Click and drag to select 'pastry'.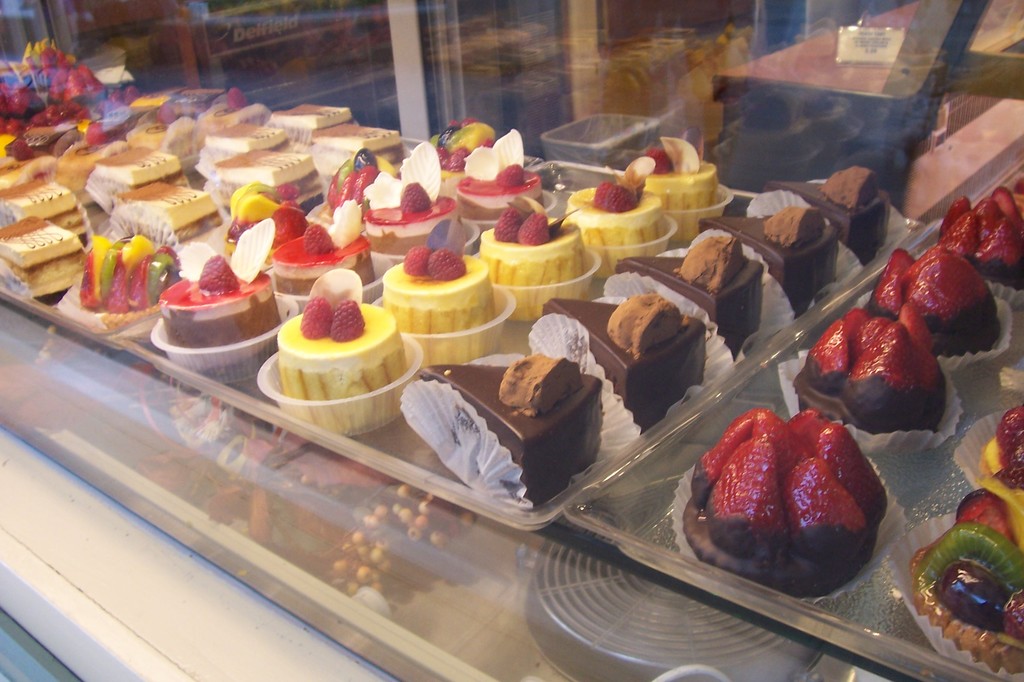
Selection: <box>266,101,350,135</box>.
